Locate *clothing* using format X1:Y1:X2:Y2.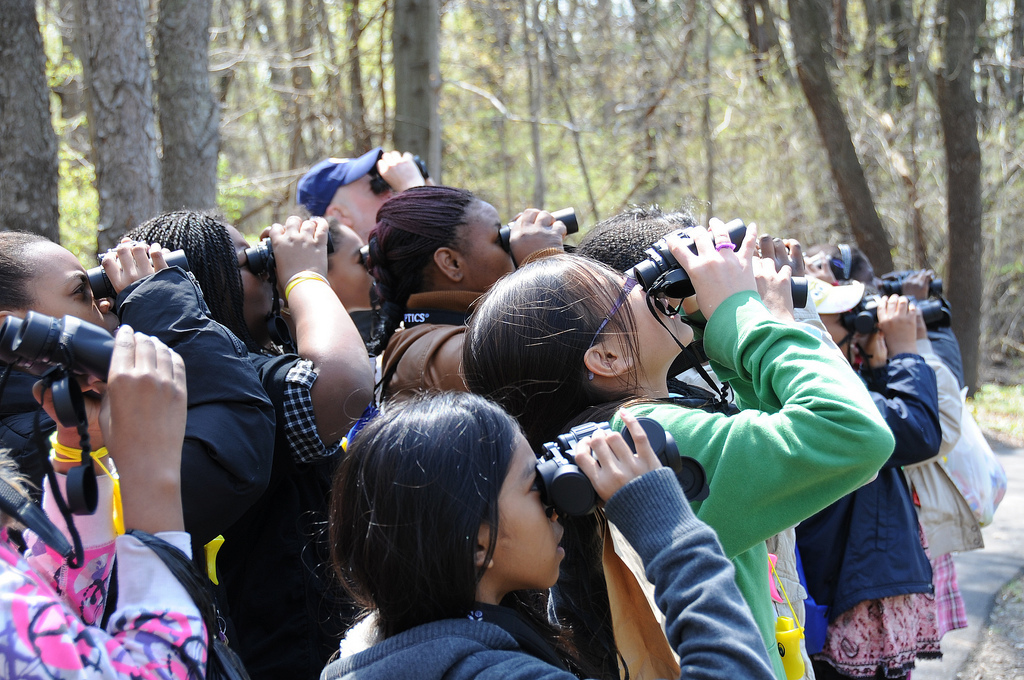
385:273:485:393.
